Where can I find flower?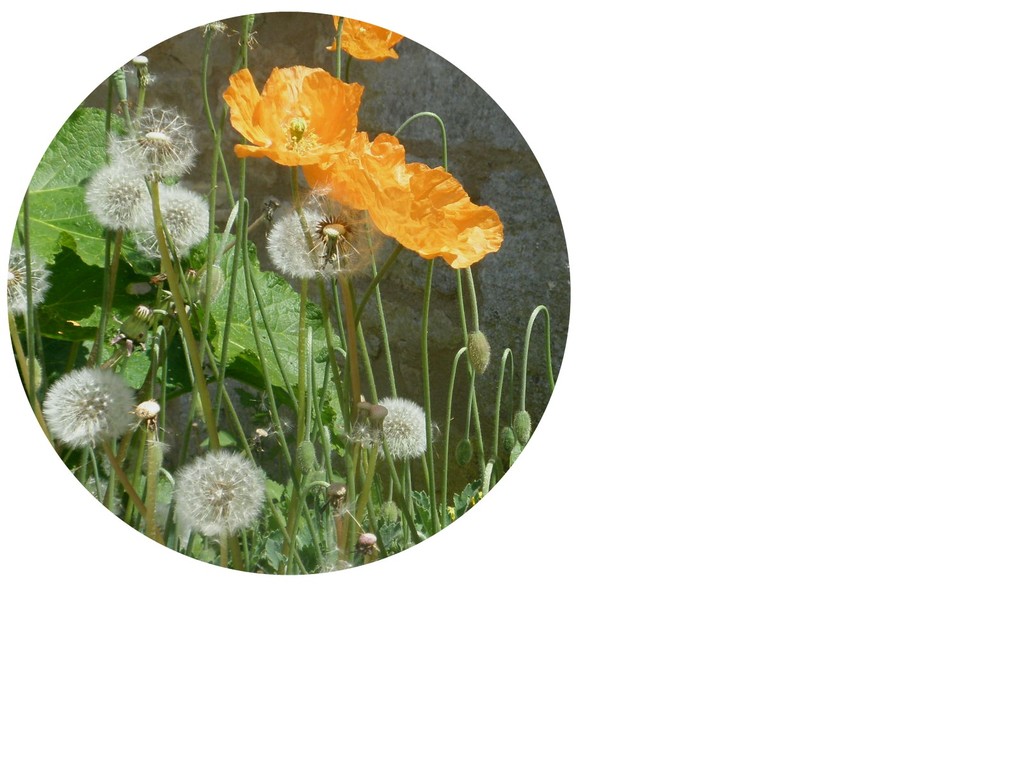
You can find it at <box>39,364,132,445</box>.
